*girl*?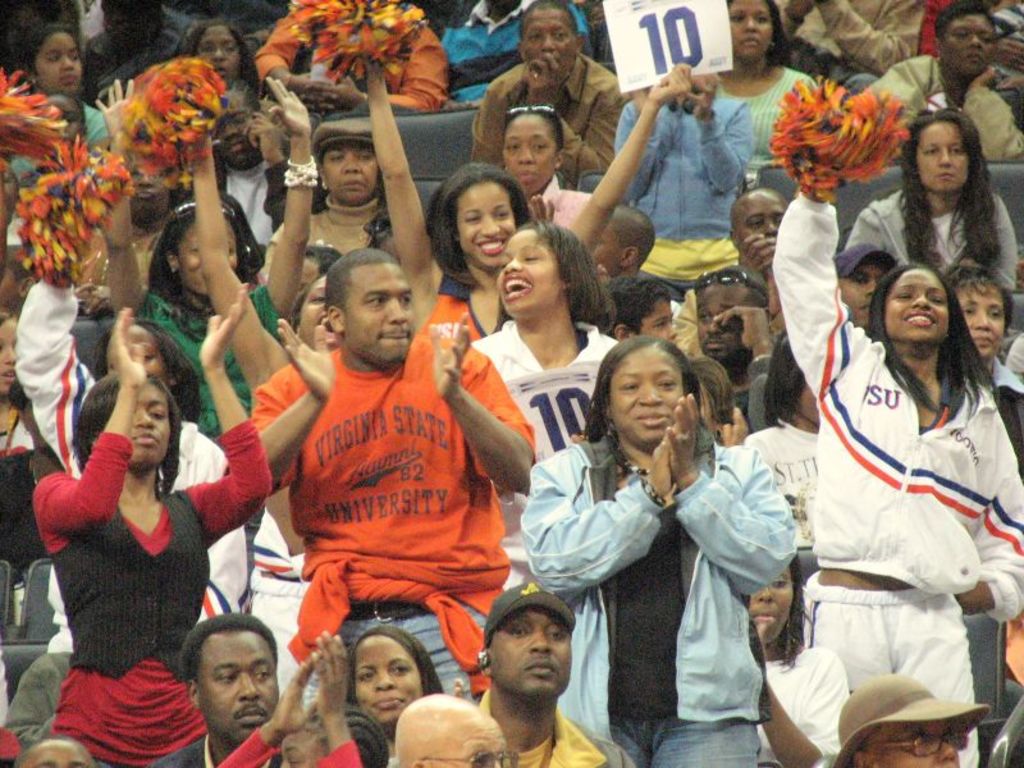
220,636,387,767
